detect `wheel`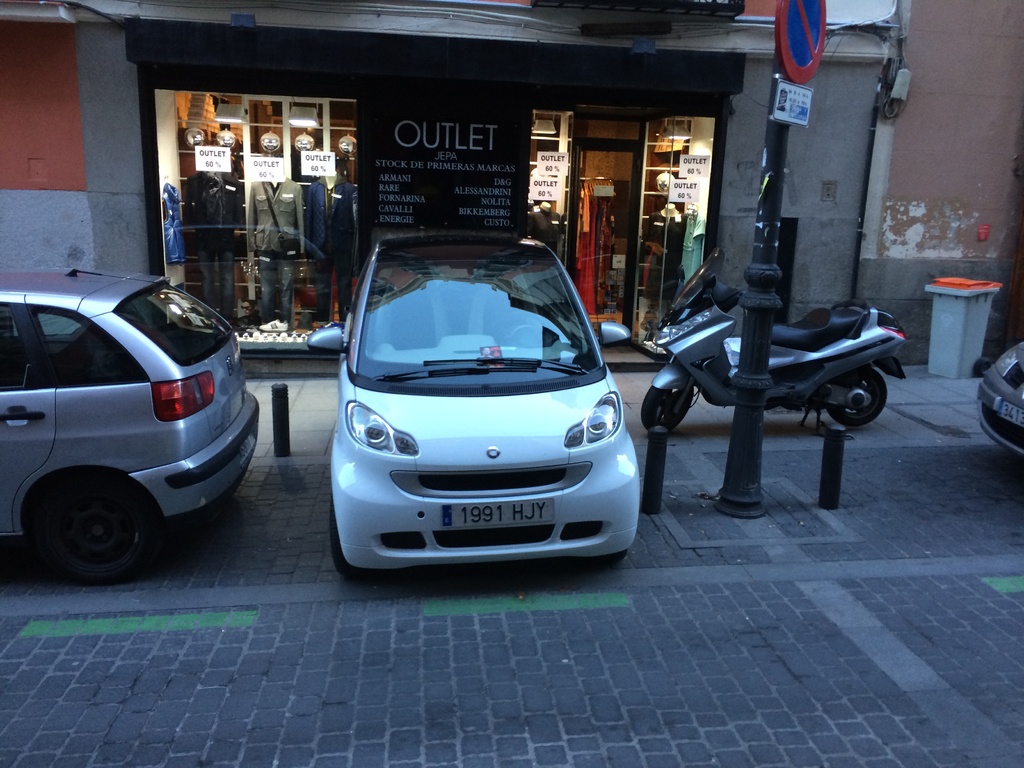
x1=23 y1=481 x2=159 y2=574
